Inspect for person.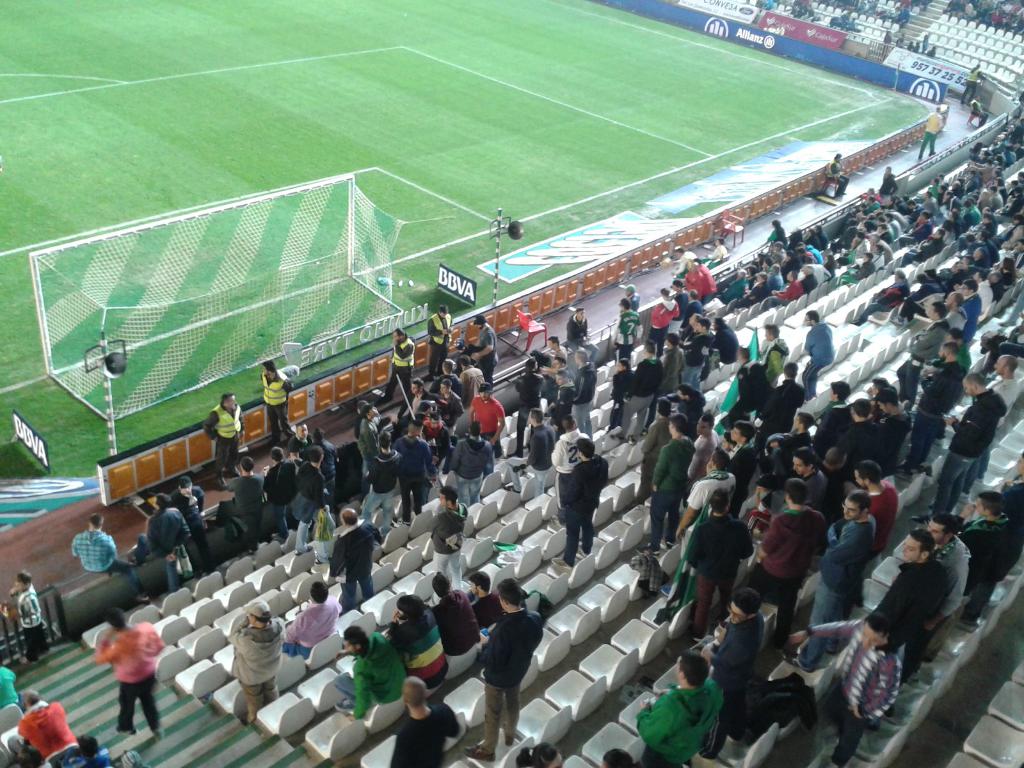
Inspection: left=389, top=415, right=436, bottom=517.
